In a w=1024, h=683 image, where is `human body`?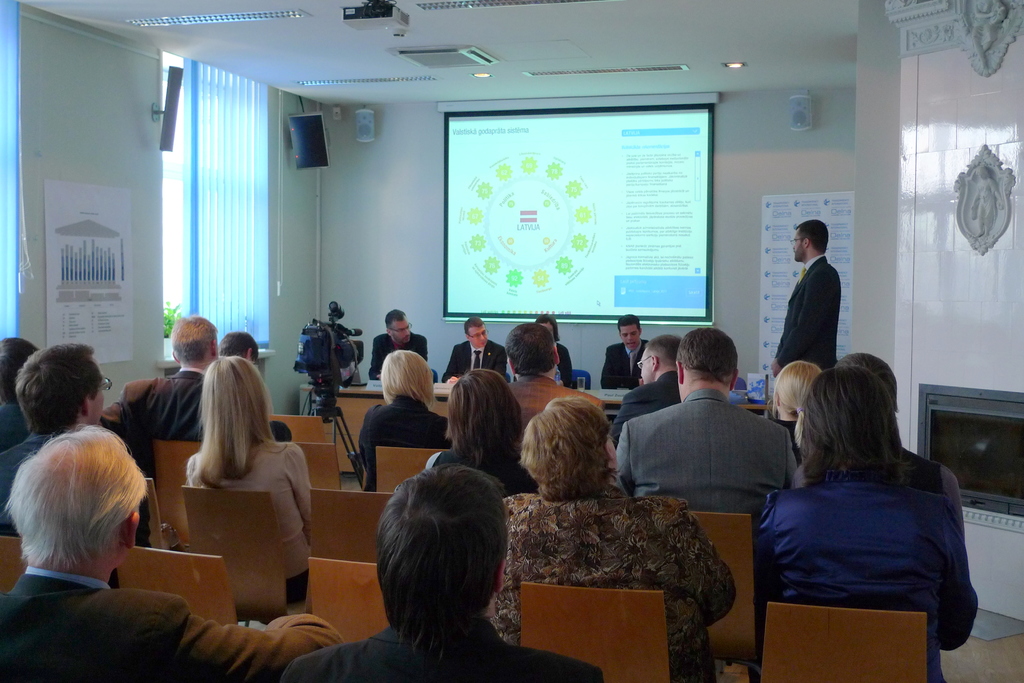
rect(615, 388, 803, 514).
